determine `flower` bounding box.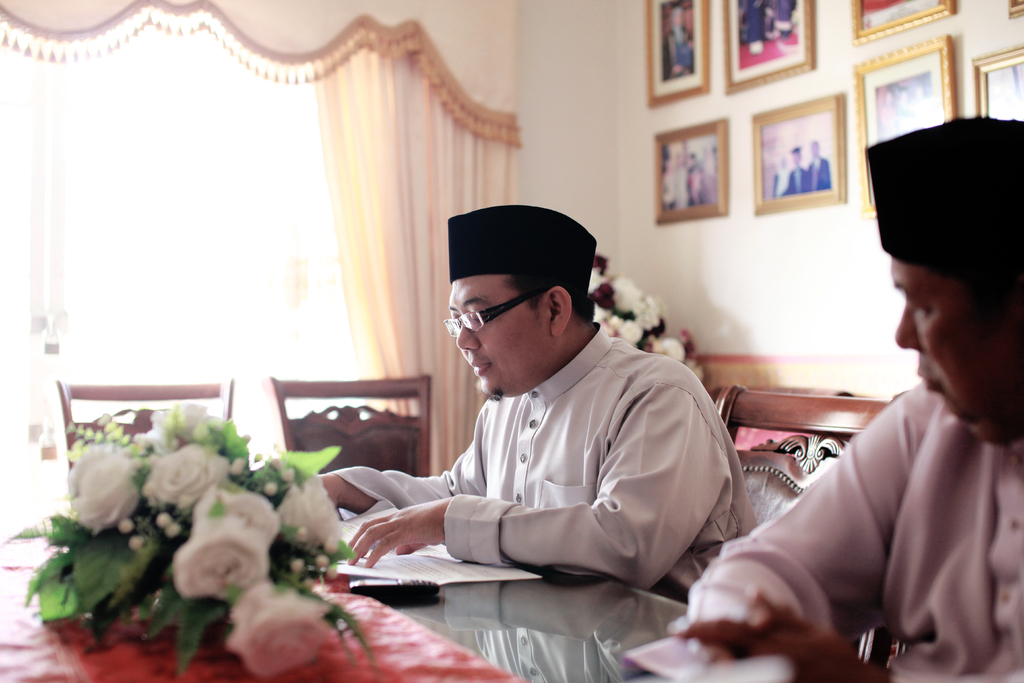
Determined: <bbox>274, 464, 348, 559</bbox>.
